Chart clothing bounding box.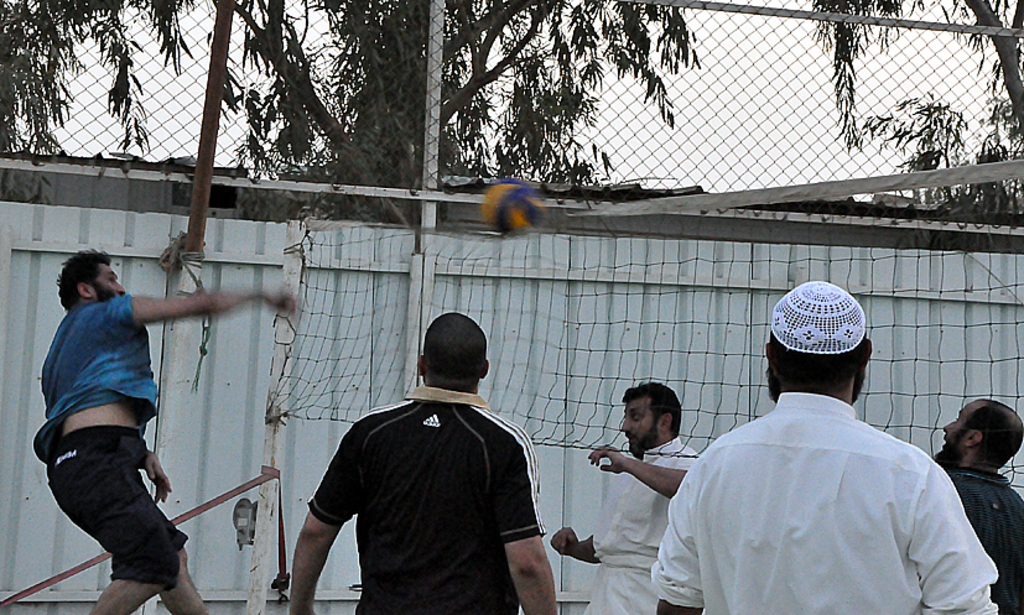
Charted: Rect(32, 292, 158, 463).
